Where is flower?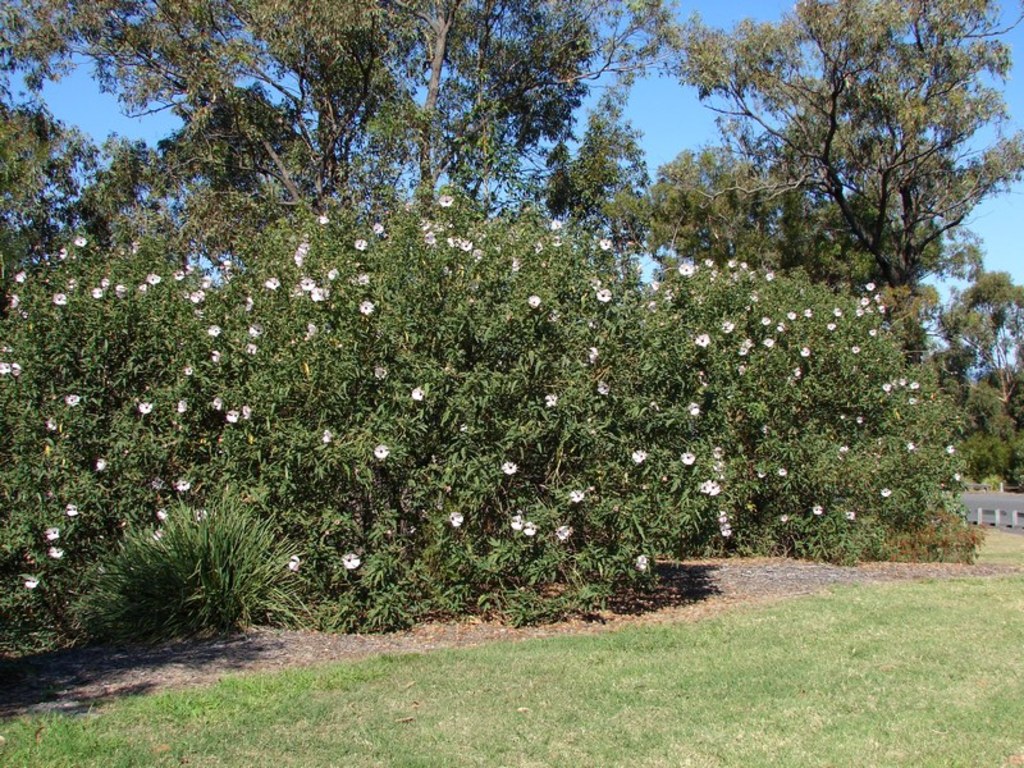
[left=865, top=325, right=878, bottom=338].
